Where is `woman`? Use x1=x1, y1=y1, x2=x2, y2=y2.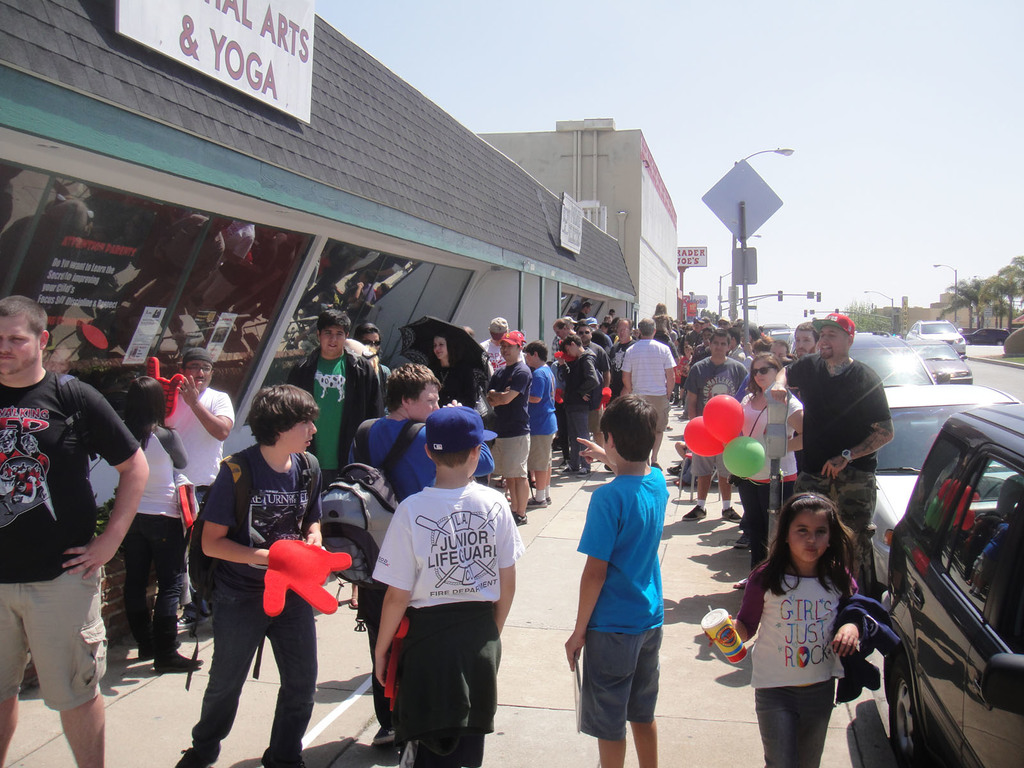
x1=427, y1=332, x2=475, y2=404.
